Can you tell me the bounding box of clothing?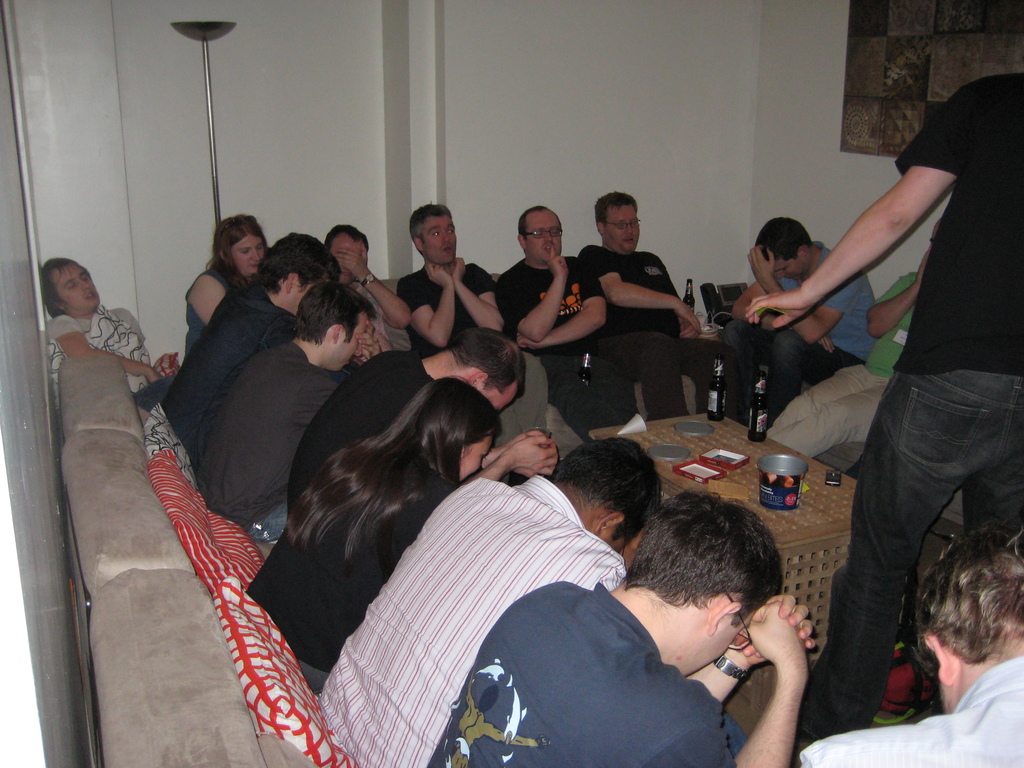
[x1=173, y1=255, x2=236, y2=371].
